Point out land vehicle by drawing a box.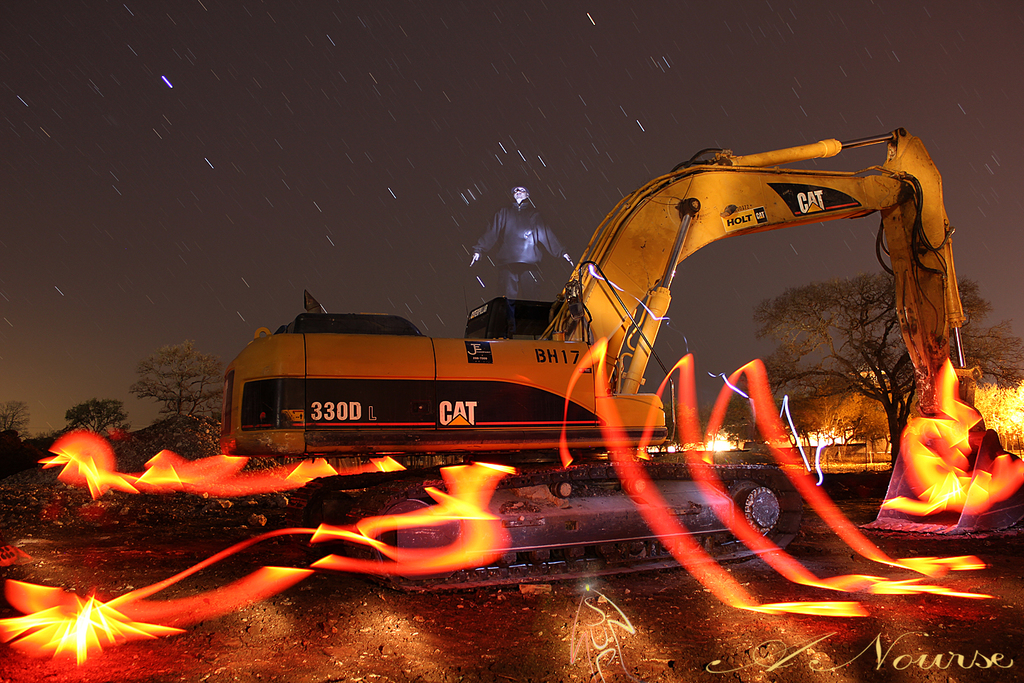
x1=214 y1=154 x2=980 y2=609.
